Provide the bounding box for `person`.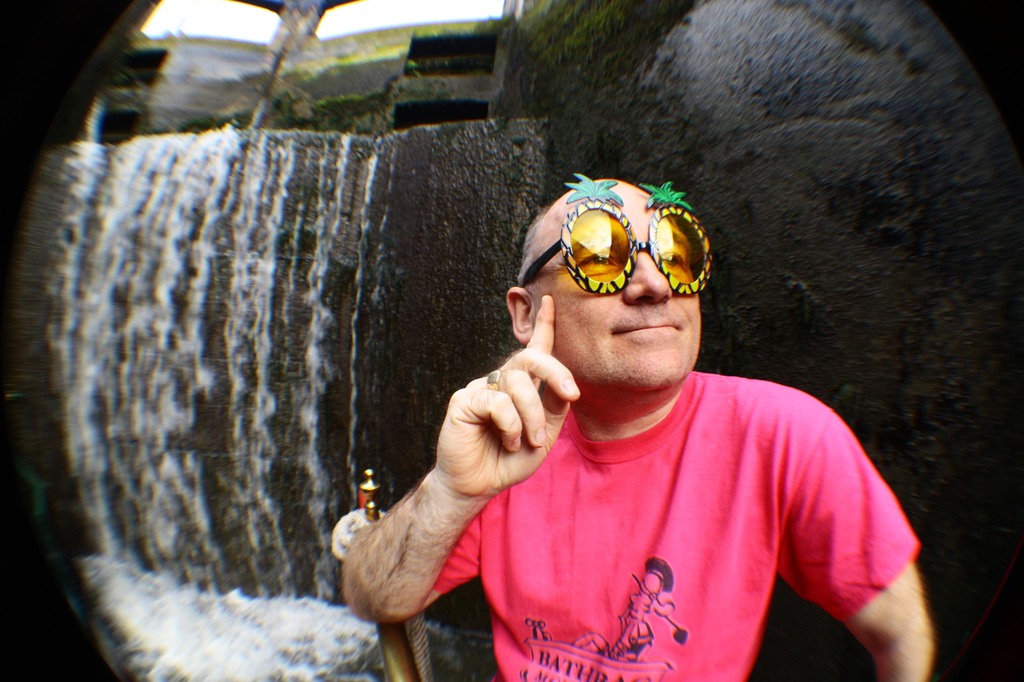
bbox(195, 95, 946, 677).
